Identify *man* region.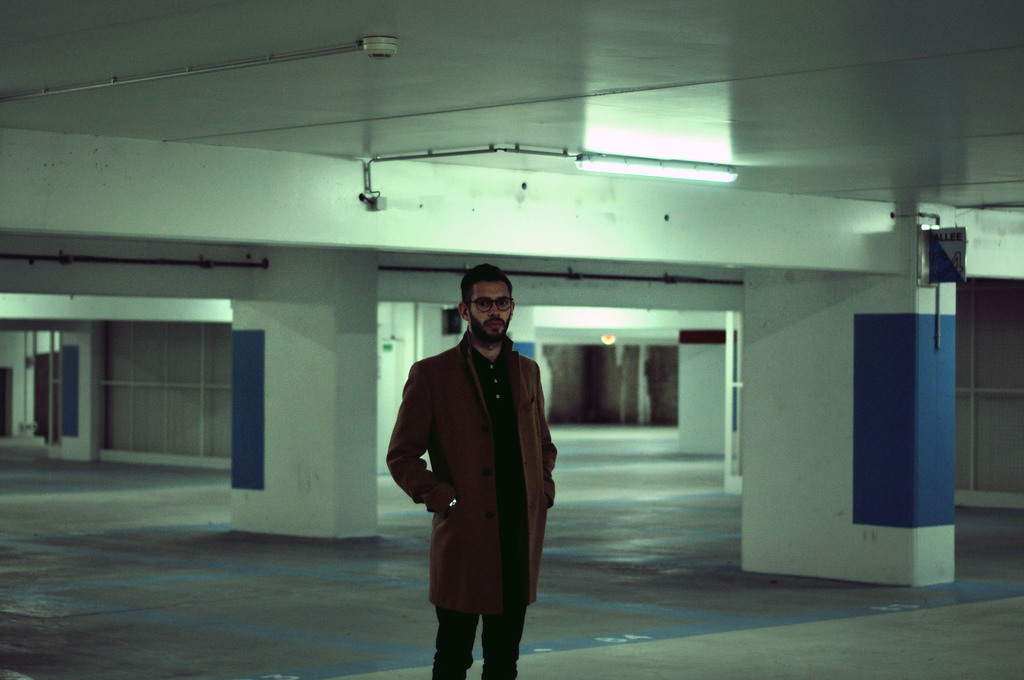
Region: 387 264 556 679.
